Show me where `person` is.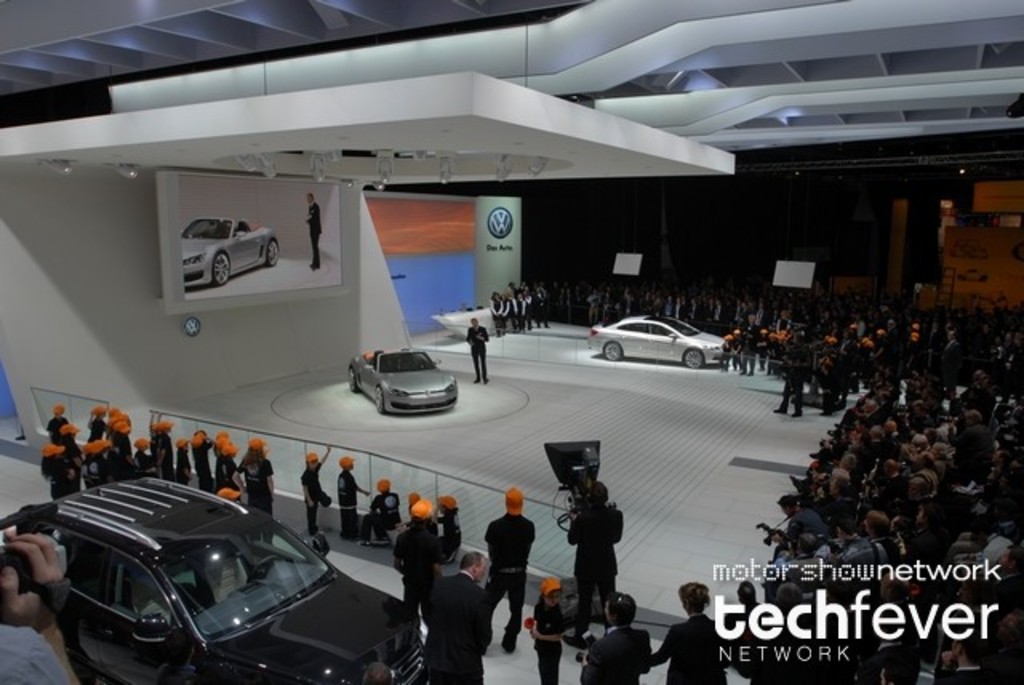
`person` is at left=584, top=592, right=651, bottom=683.
